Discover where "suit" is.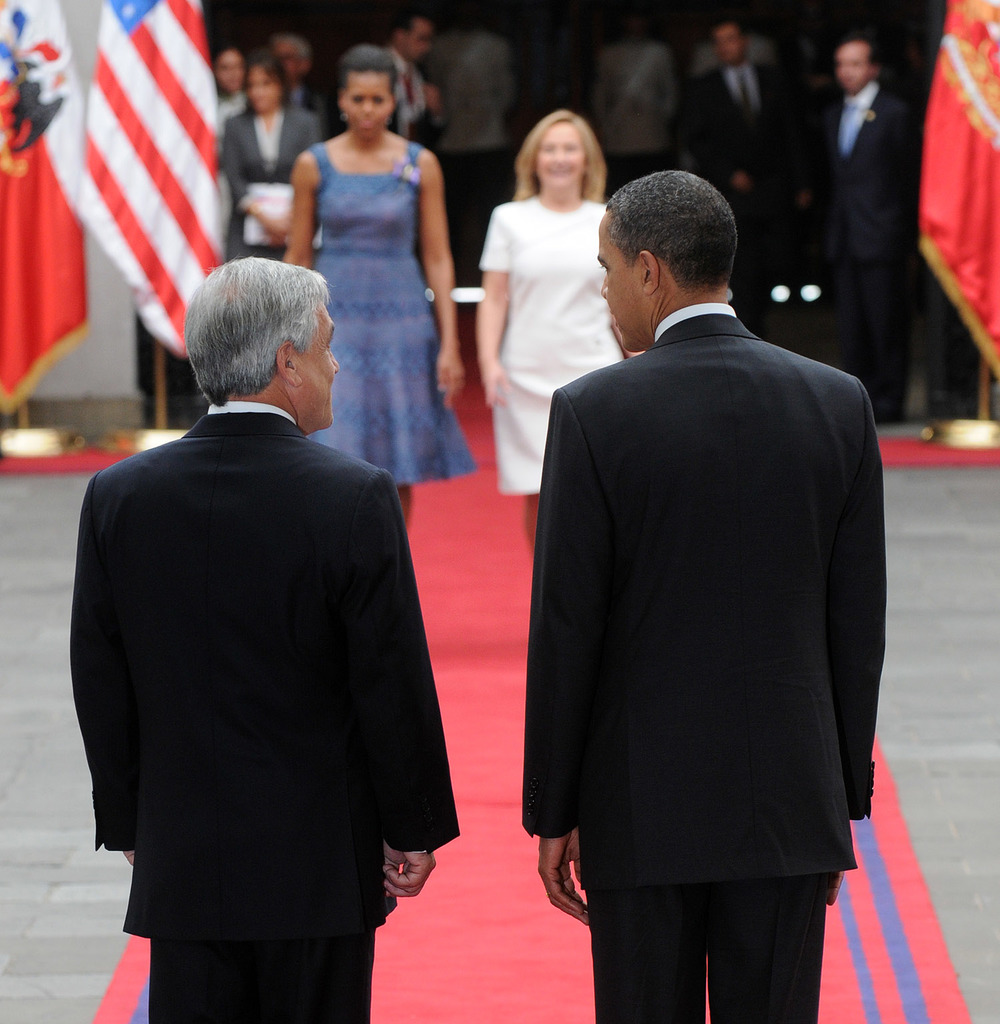
Discovered at box(223, 114, 317, 255).
